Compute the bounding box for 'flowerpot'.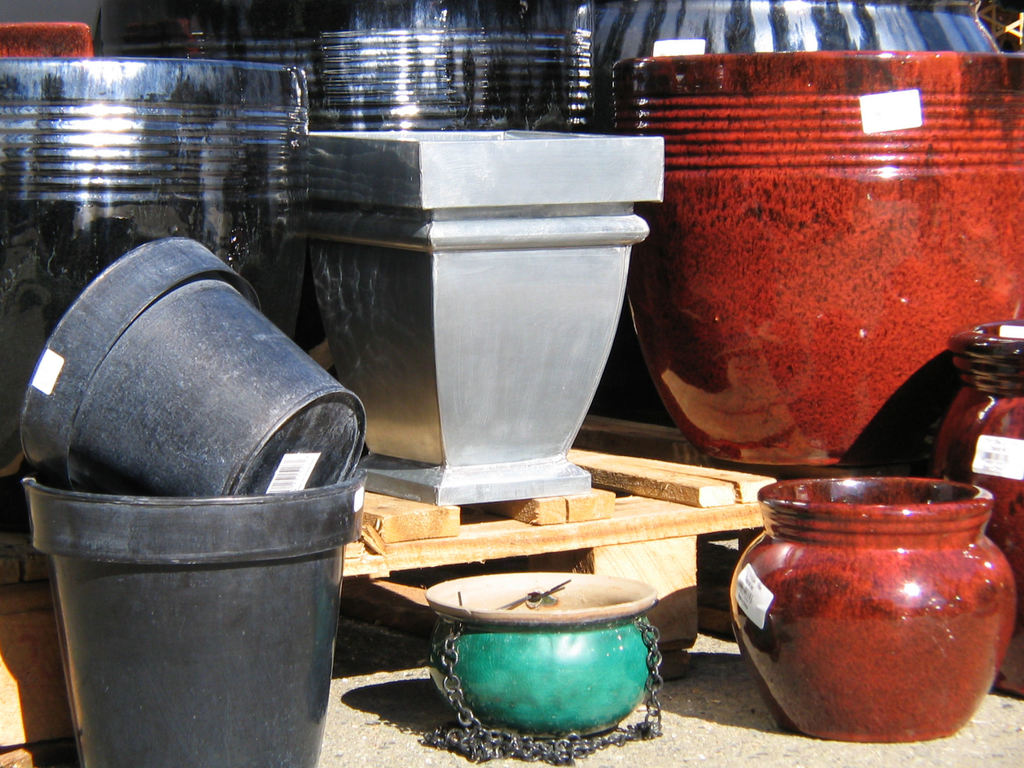
box=[928, 317, 1023, 692].
